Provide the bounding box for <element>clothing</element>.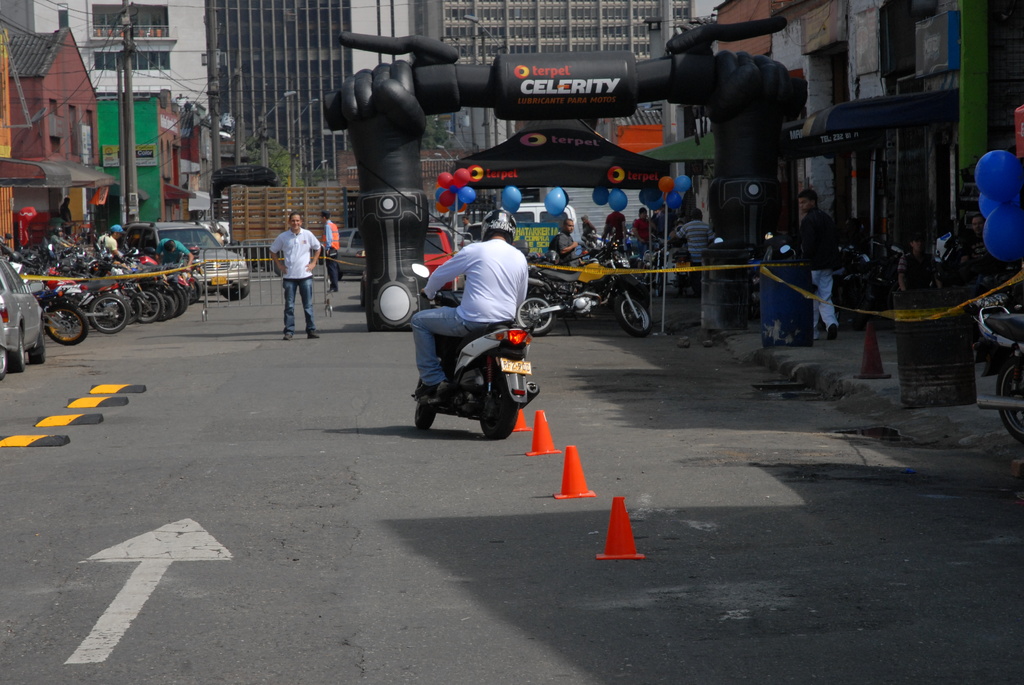
[161,230,192,269].
